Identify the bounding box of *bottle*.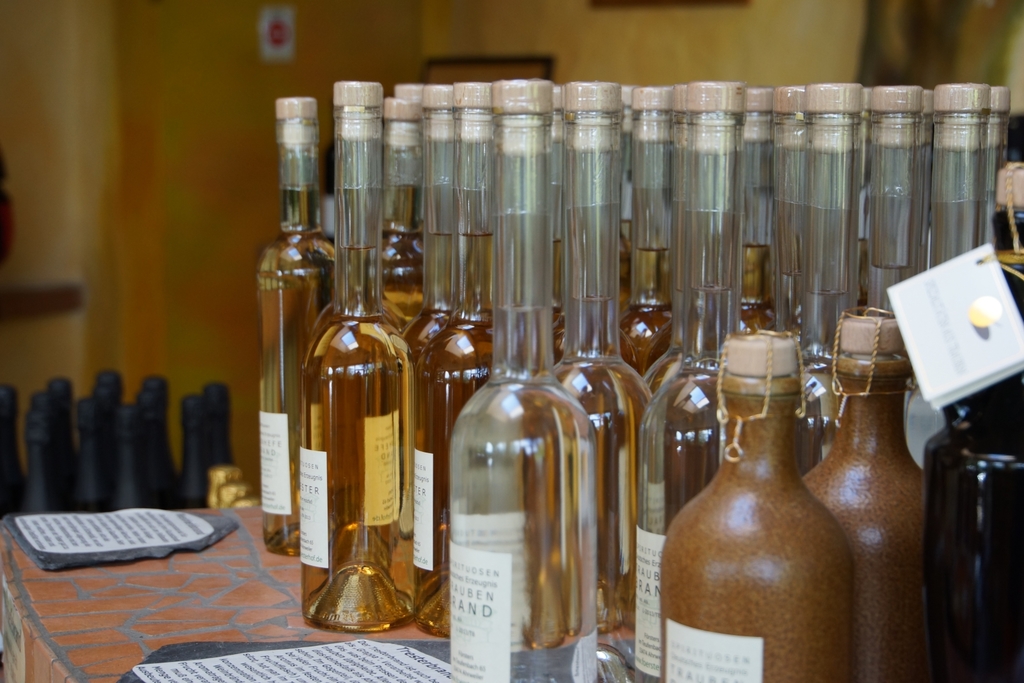
0:383:23:522.
